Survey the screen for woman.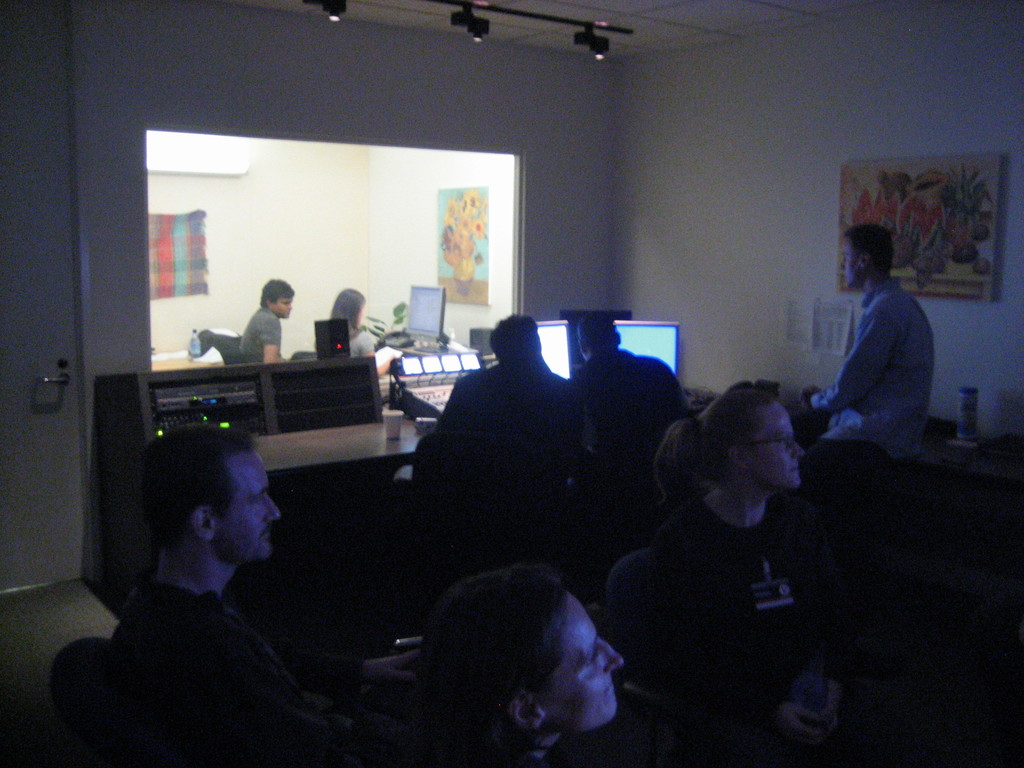
Survey found: left=329, top=283, right=395, bottom=373.
